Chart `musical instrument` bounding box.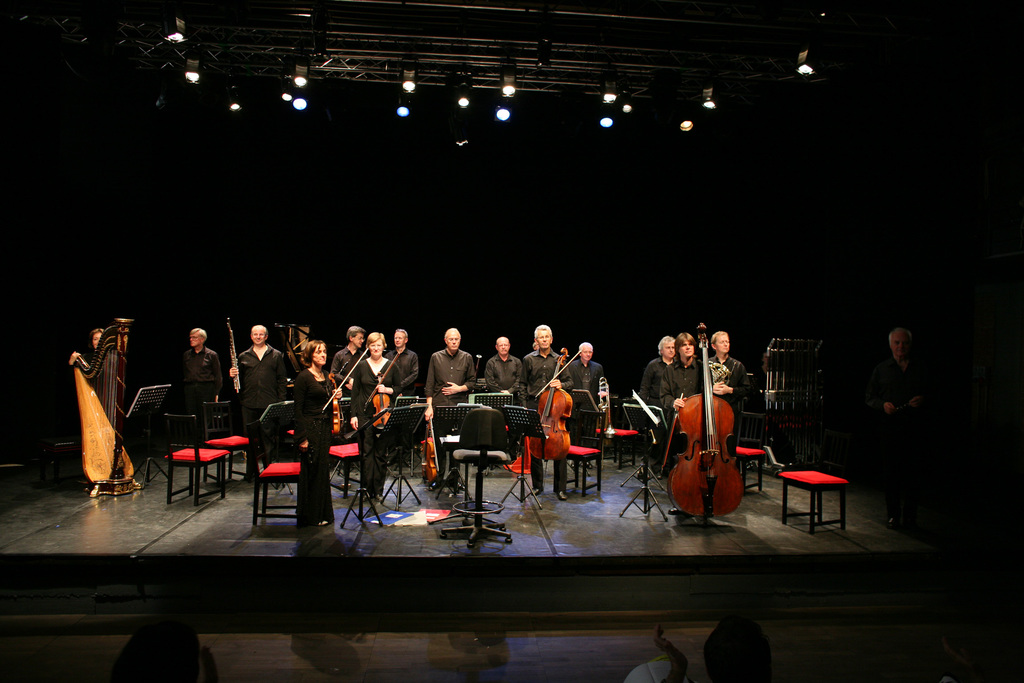
Charted: region(366, 350, 396, 428).
